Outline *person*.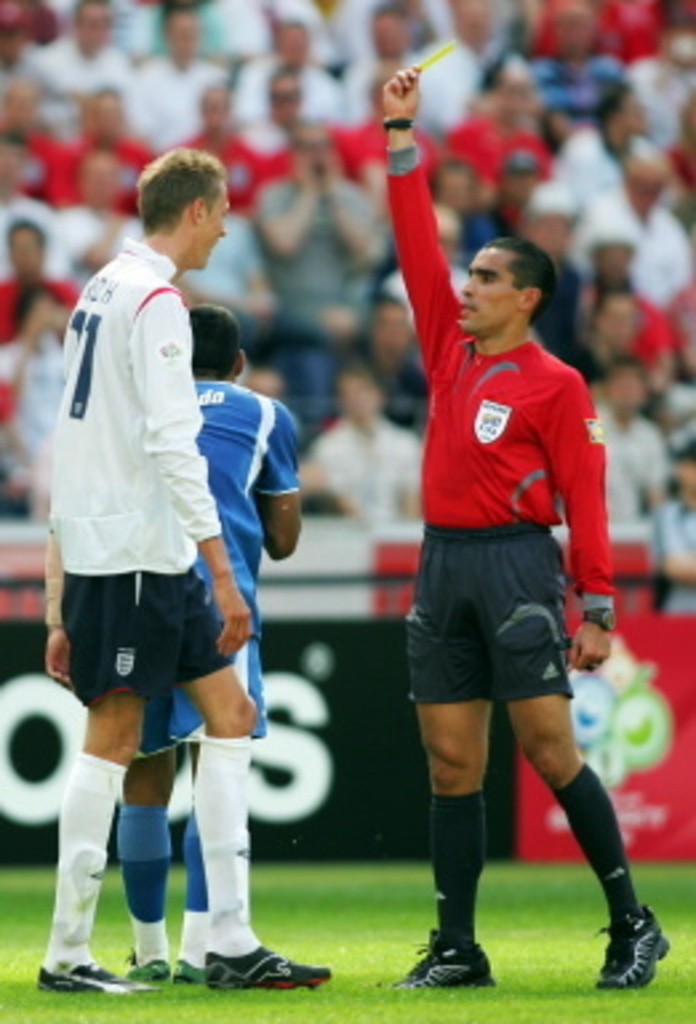
Outline: (x1=35, y1=147, x2=331, y2=997).
